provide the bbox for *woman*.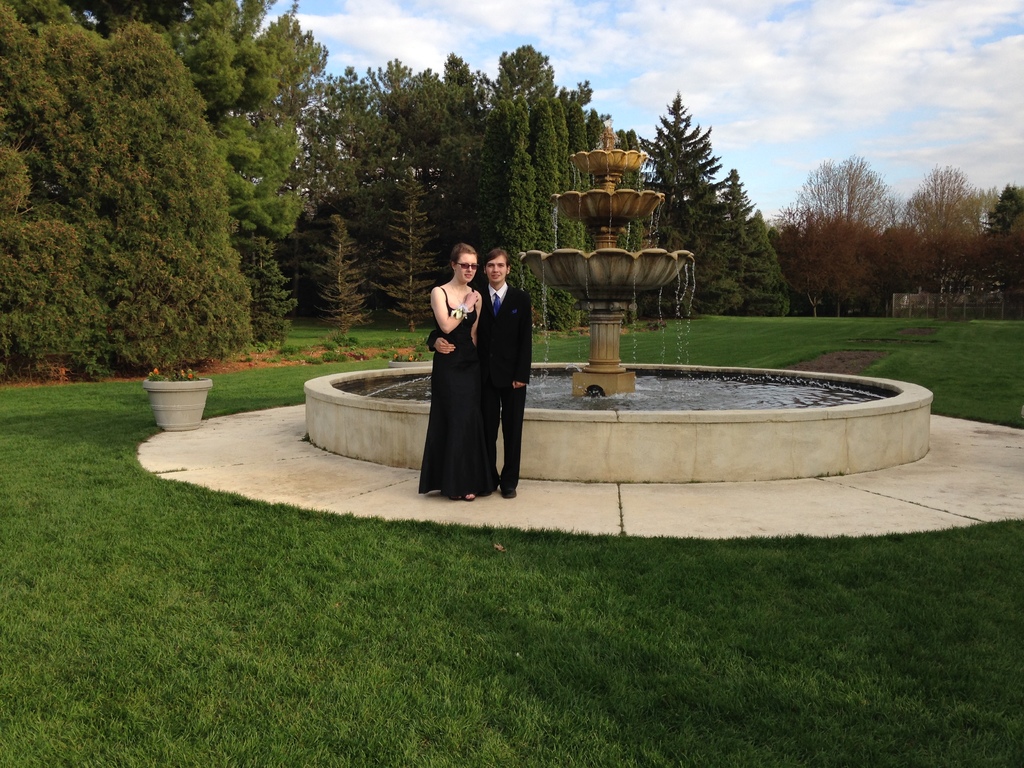
420:227:512:494.
